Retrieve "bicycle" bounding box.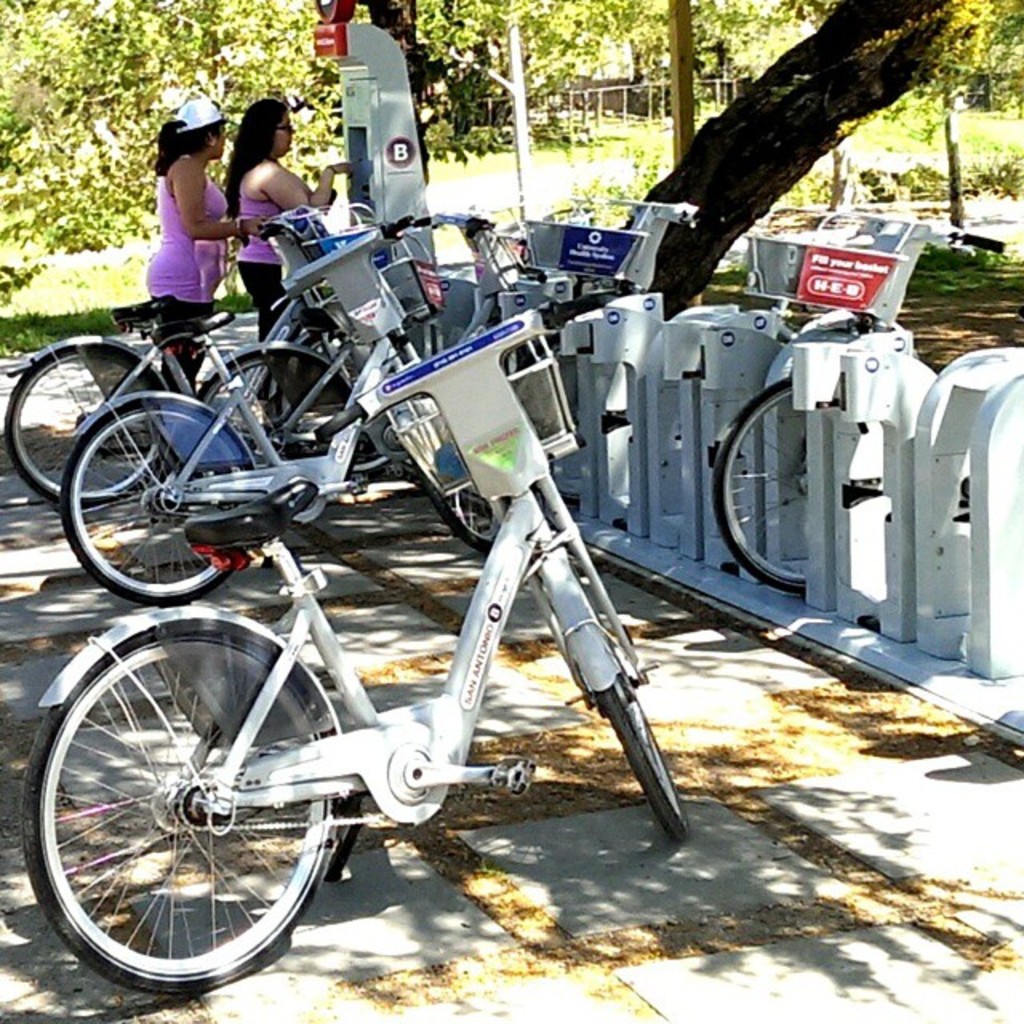
Bounding box: x1=3, y1=254, x2=694, y2=995.
